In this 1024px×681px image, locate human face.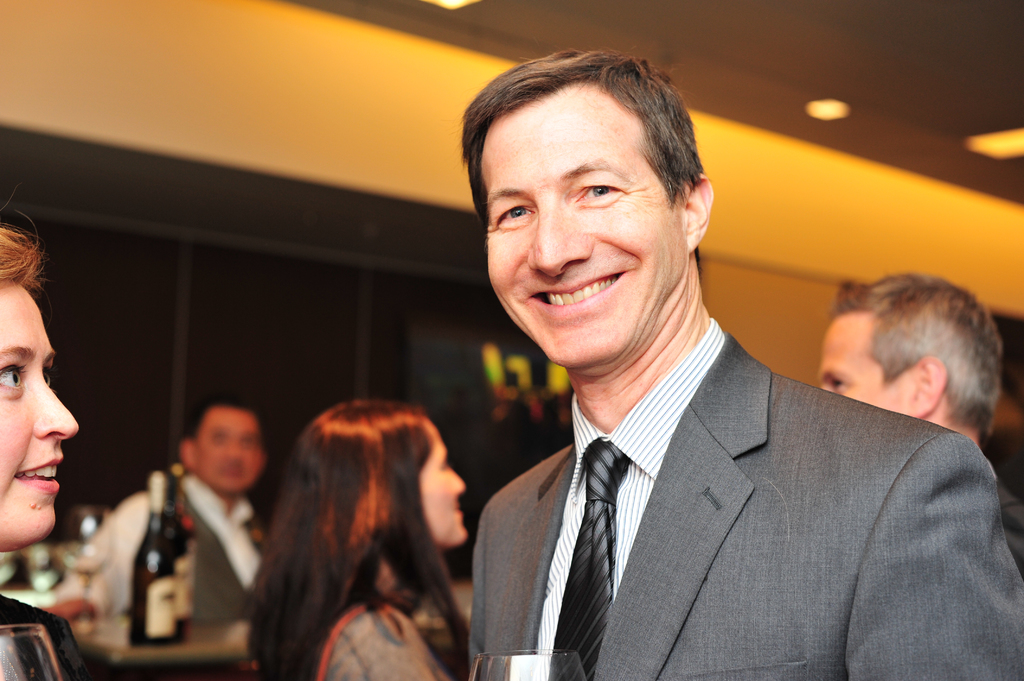
Bounding box: box(0, 278, 81, 550).
